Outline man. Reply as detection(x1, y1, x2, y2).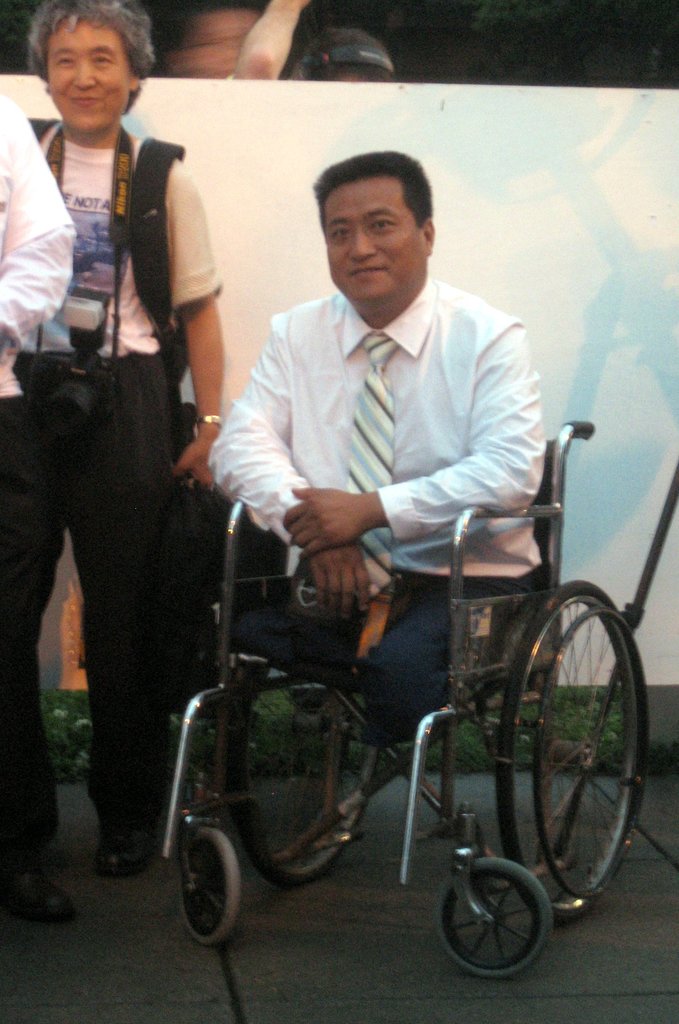
detection(202, 162, 556, 750).
